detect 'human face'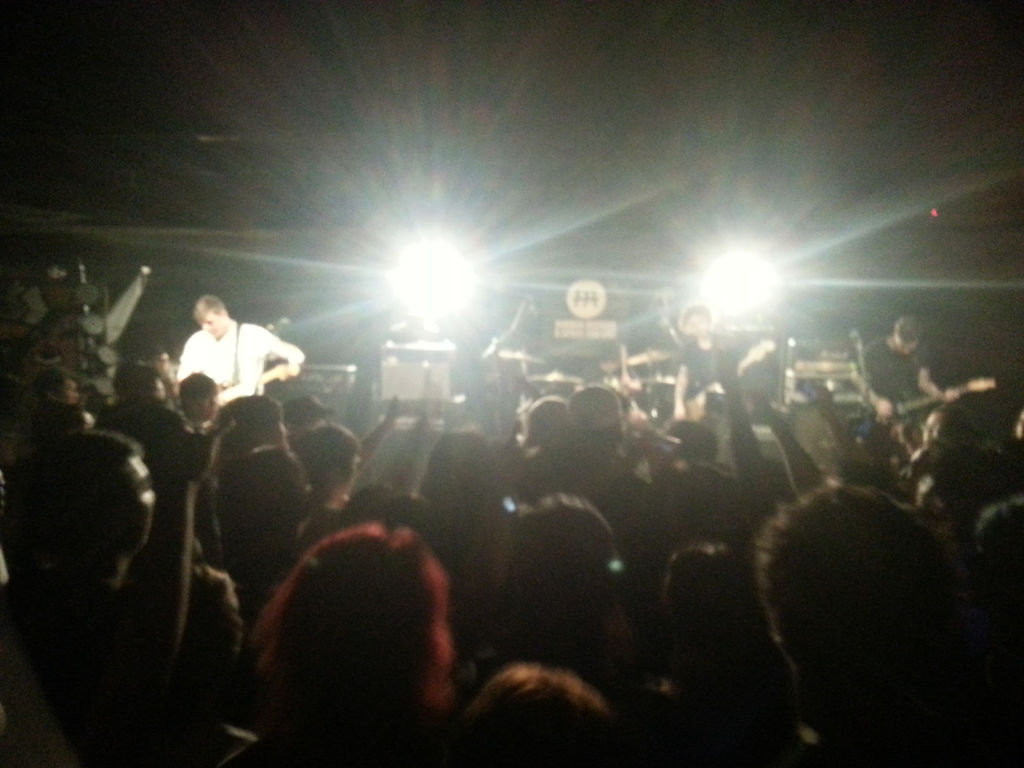
(131, 452, 157, 549)
